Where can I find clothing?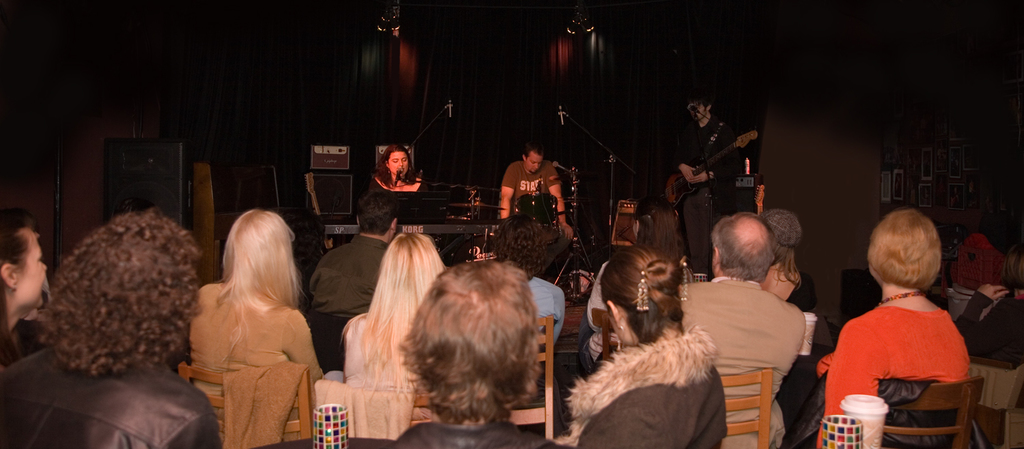
You can find it at <region>681, 120, 743, 274</region>.
